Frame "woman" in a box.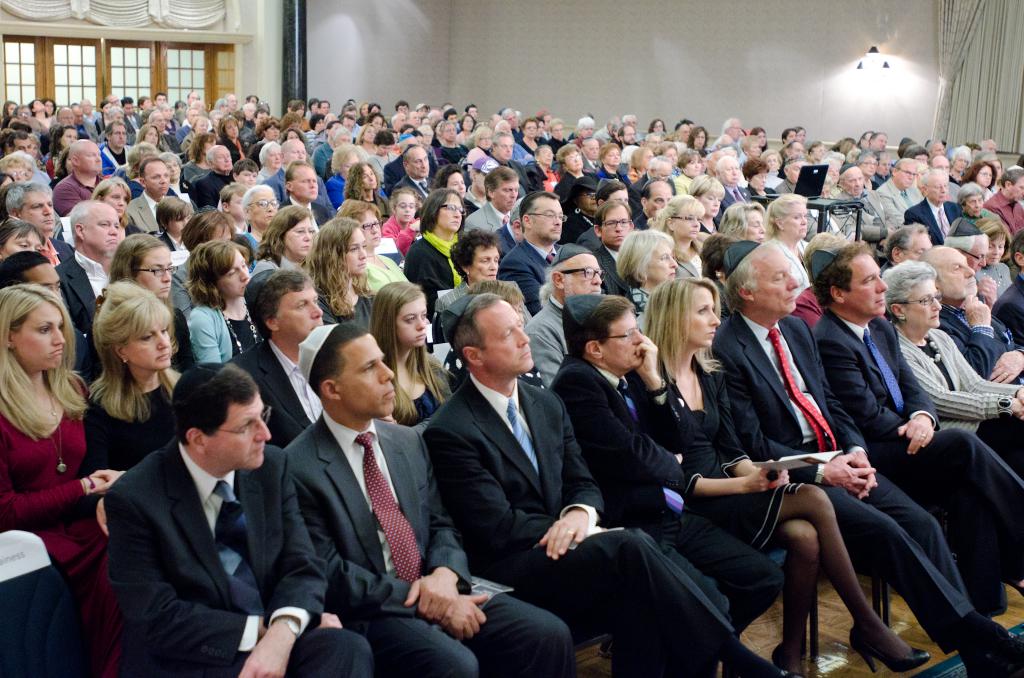
(351, 154, 401, 214).
